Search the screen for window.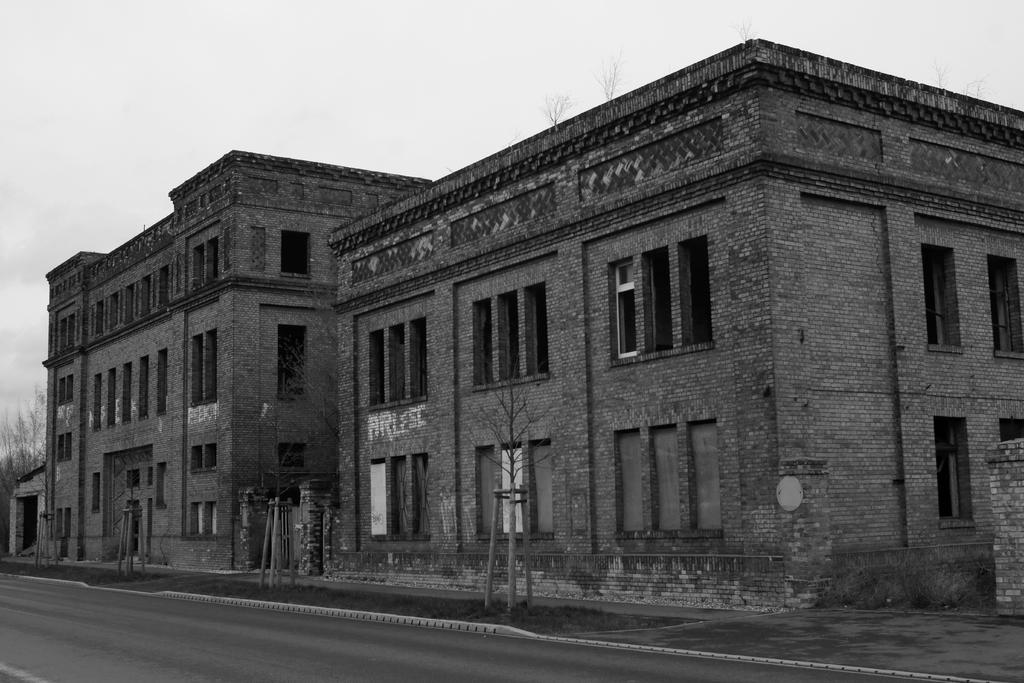
Found at crop(986, 252, 1023, 361).
